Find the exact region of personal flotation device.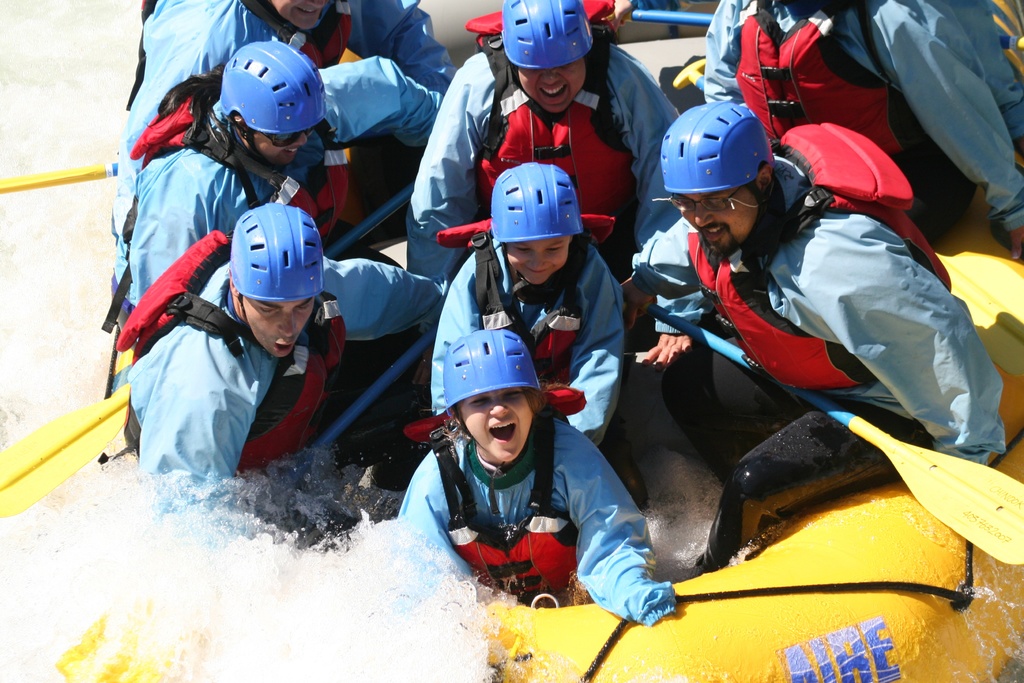
Exact region: 125/0/353/109.
